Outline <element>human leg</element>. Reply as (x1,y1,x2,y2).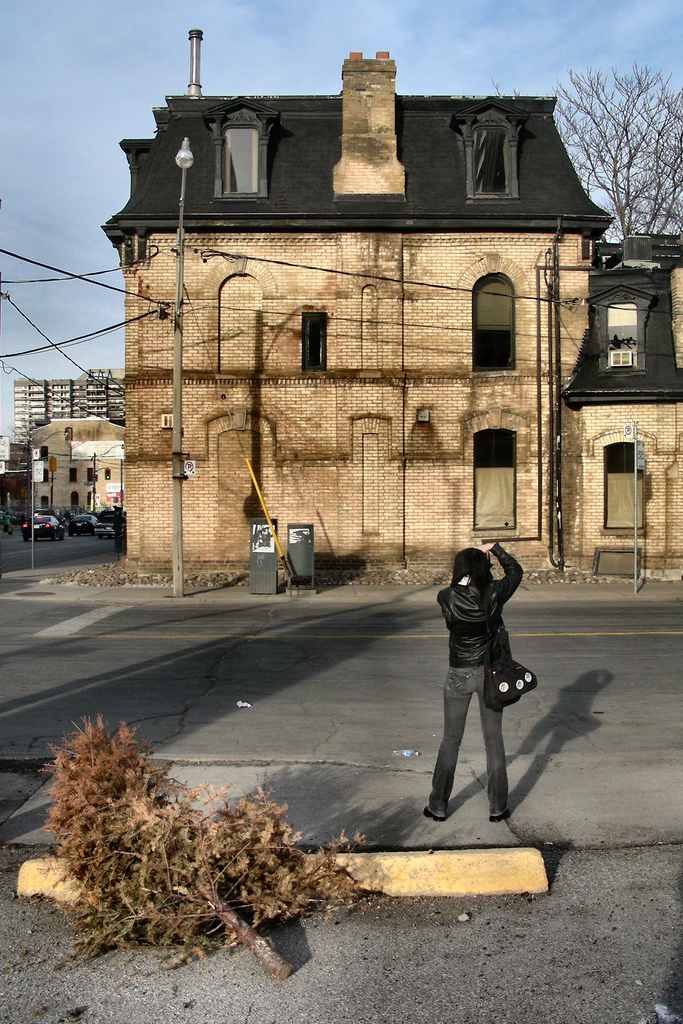
(425,665,474,821).
